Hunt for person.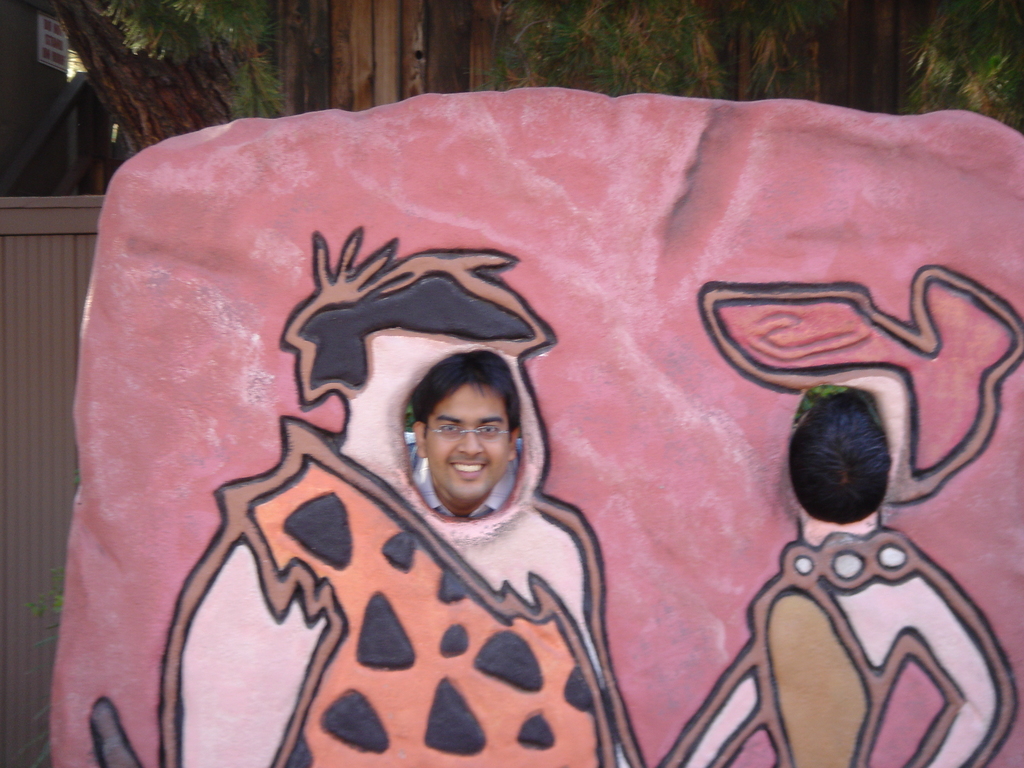
Hunted down at Rect(707, 321, 1002, 751).
